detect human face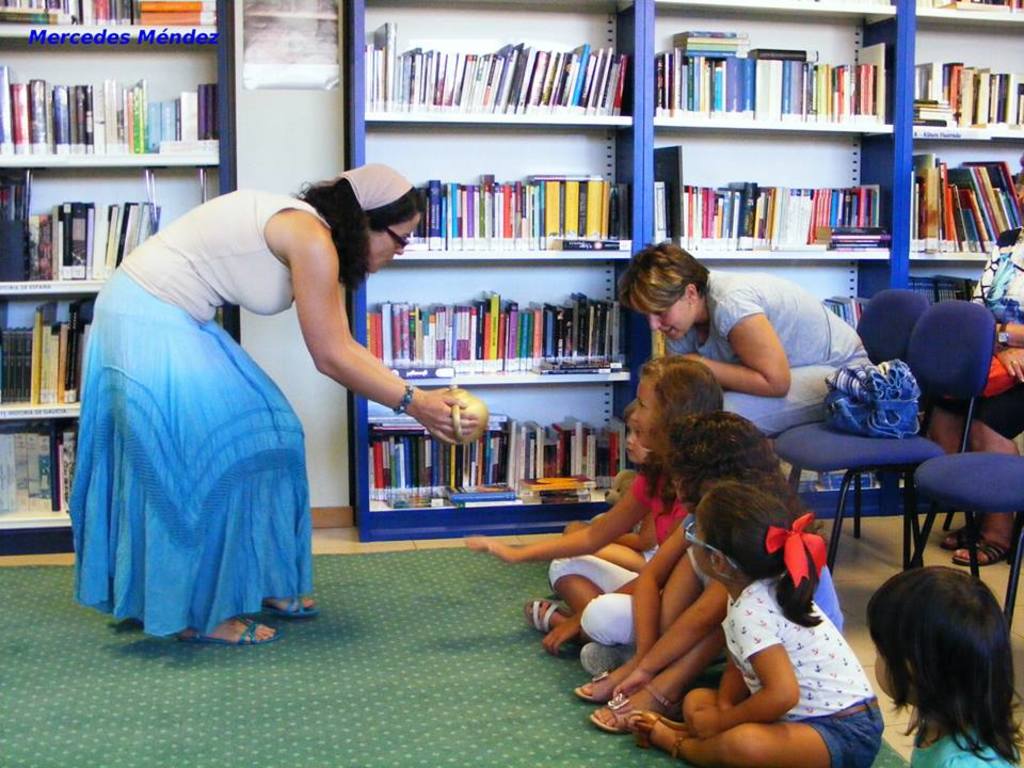
<box>874,652,893,698</box>
